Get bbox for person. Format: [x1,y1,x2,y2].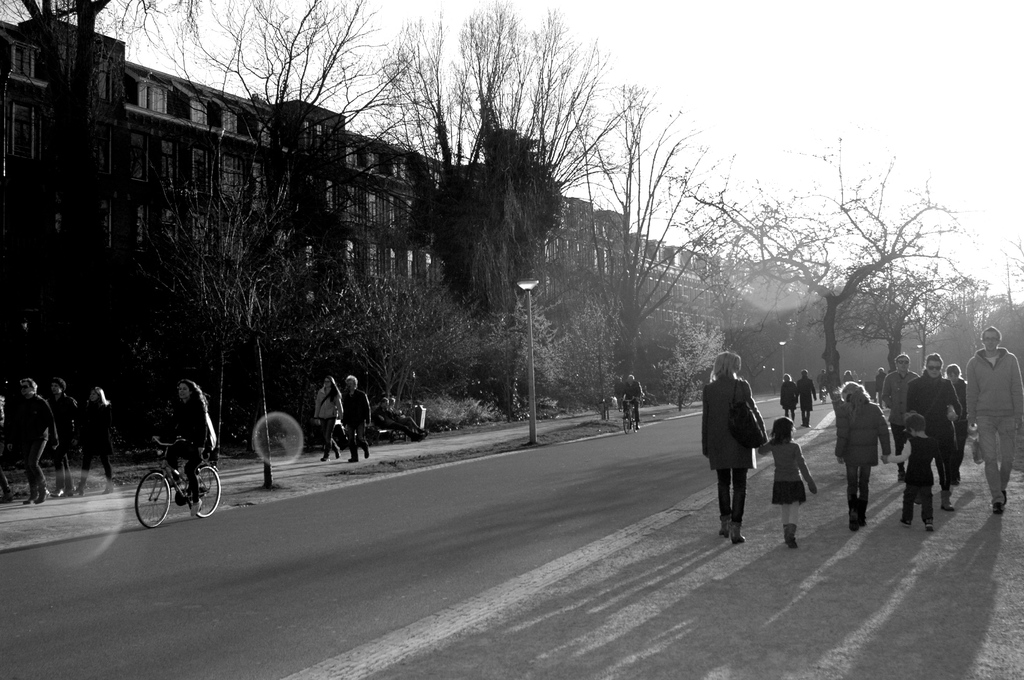
[874,417,945,536].
